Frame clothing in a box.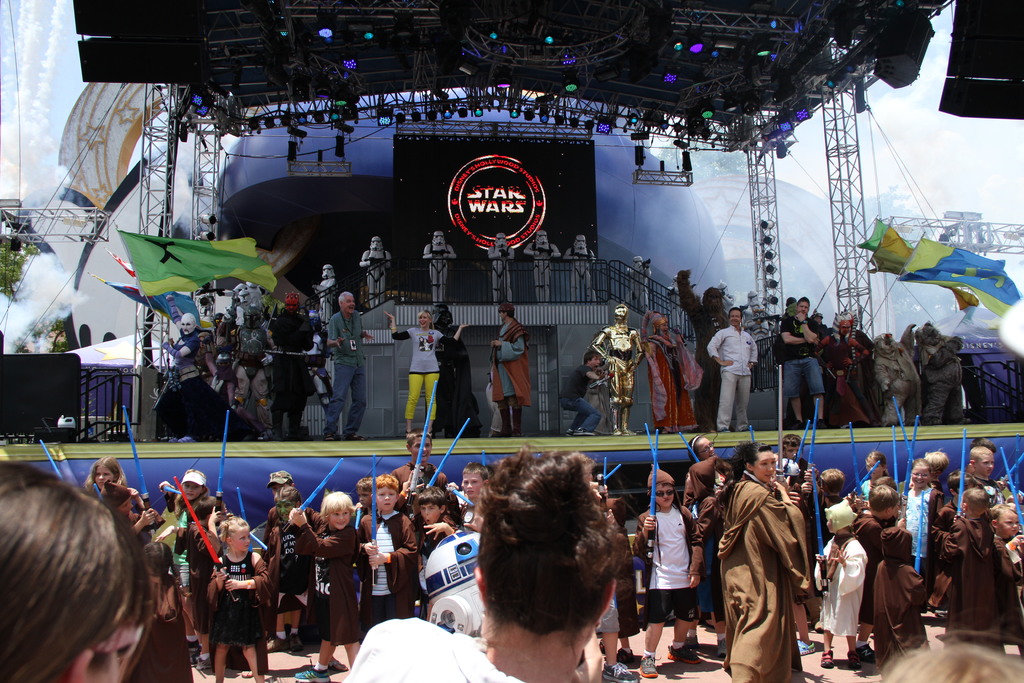
left=154, top=338, right=220, bottom=431.
